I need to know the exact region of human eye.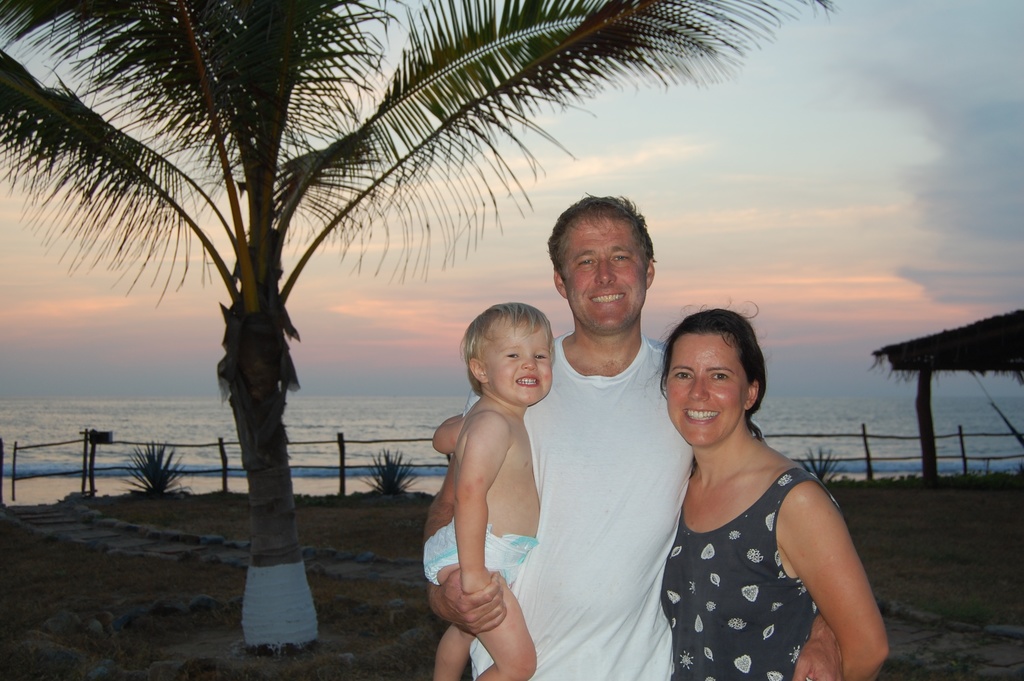
Region: [left=534, top=350, right=548, bottom=362].
